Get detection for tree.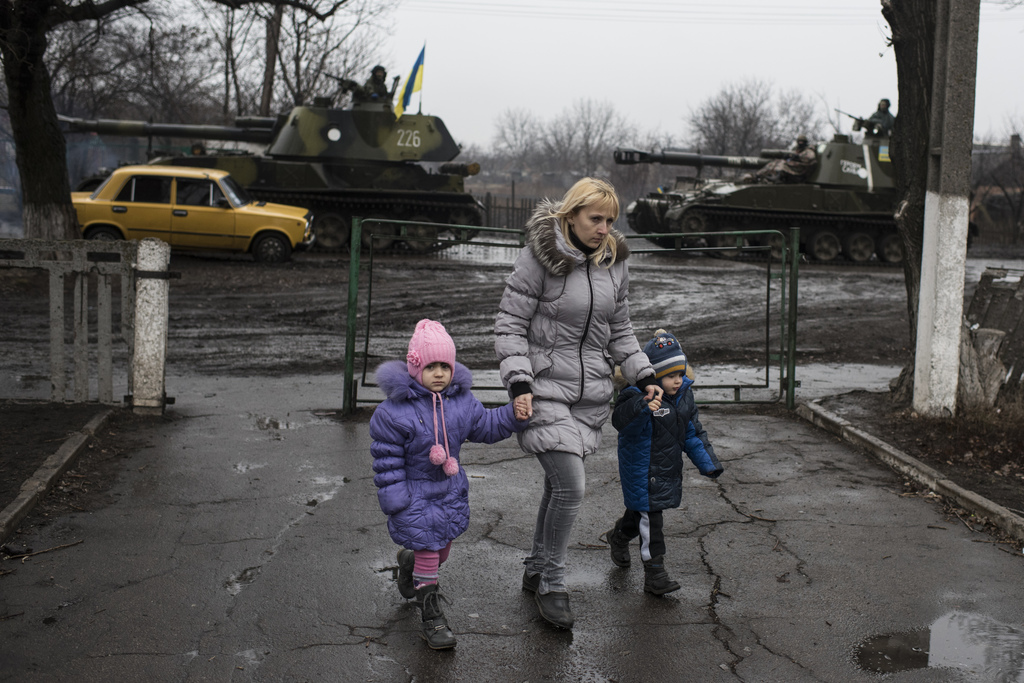
Detection: select_region(0, 0, 149, 250).
